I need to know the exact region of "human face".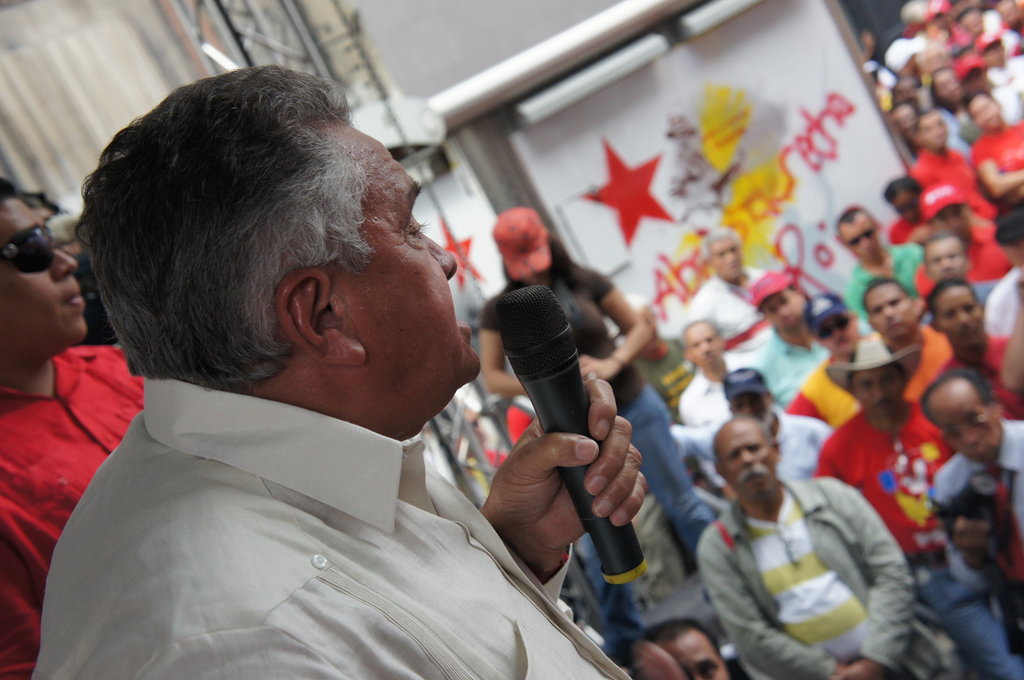
Region: <bbox>929, 393, 1004, 460</bbox>.
